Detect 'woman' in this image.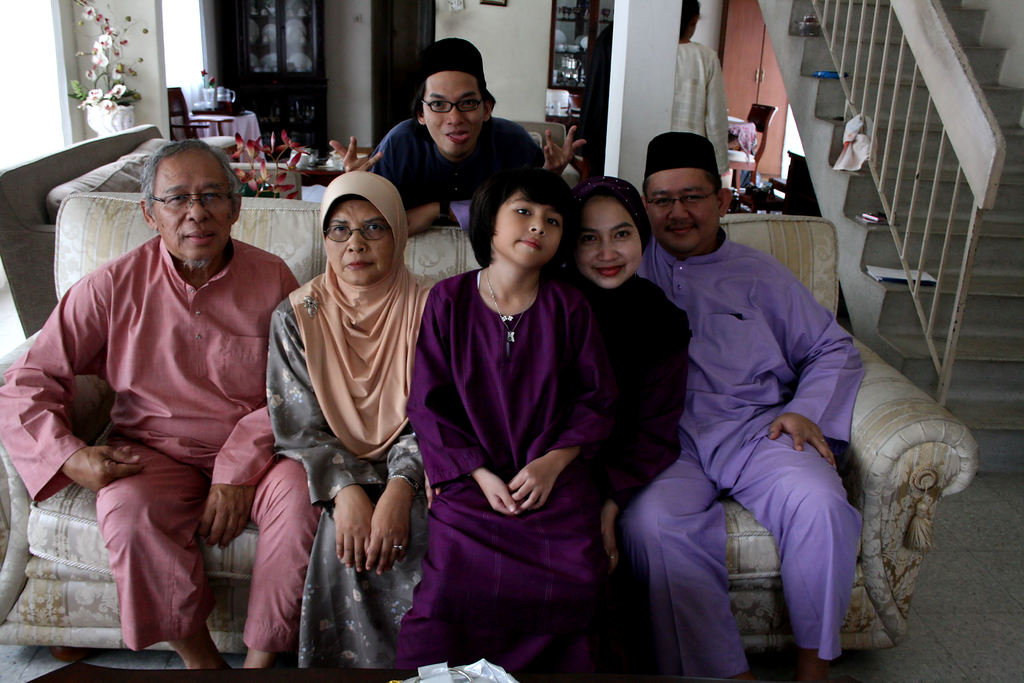
Detection: bbox=(424, 176, 695, 682).
